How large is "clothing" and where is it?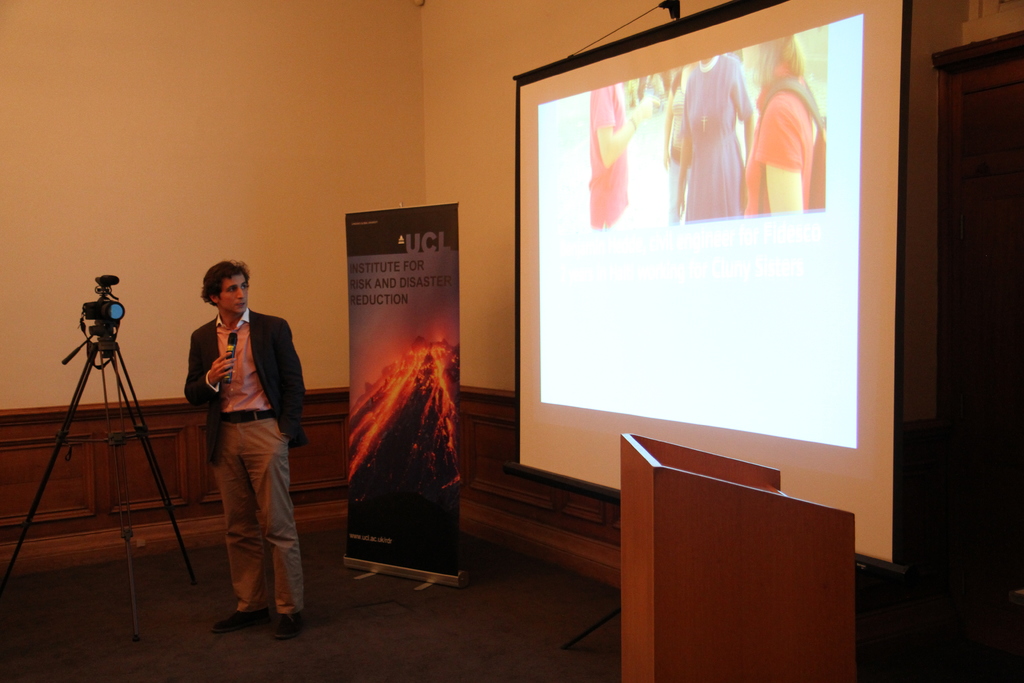
Bounding box: region(661, 78, 694, 220).
